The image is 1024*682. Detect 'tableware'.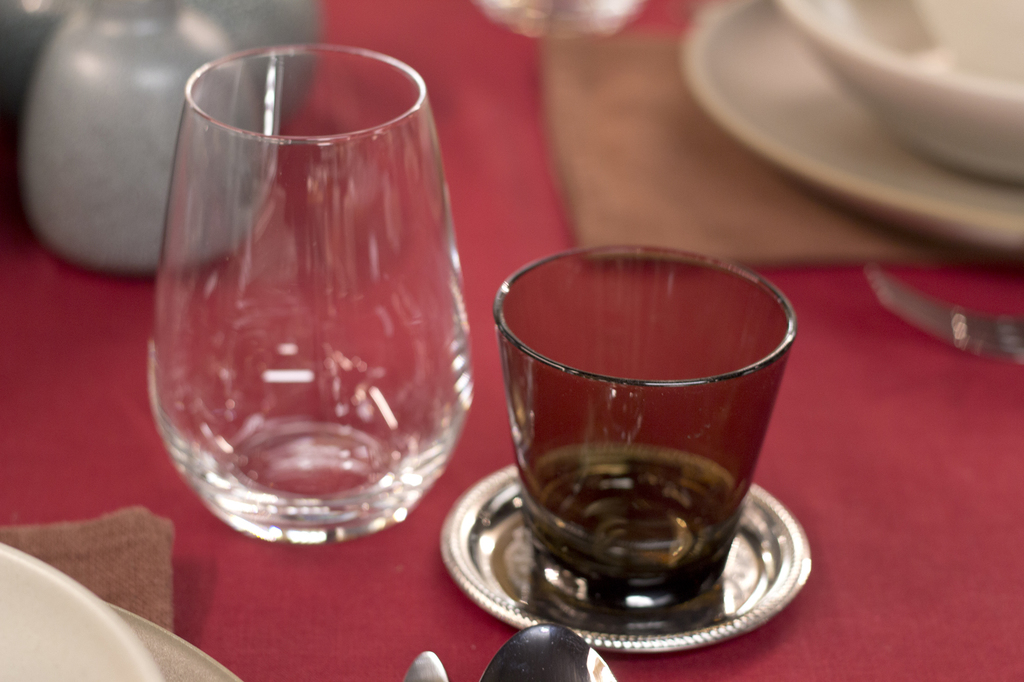
Detection: bbox=(758, 0, 1023, 187).
